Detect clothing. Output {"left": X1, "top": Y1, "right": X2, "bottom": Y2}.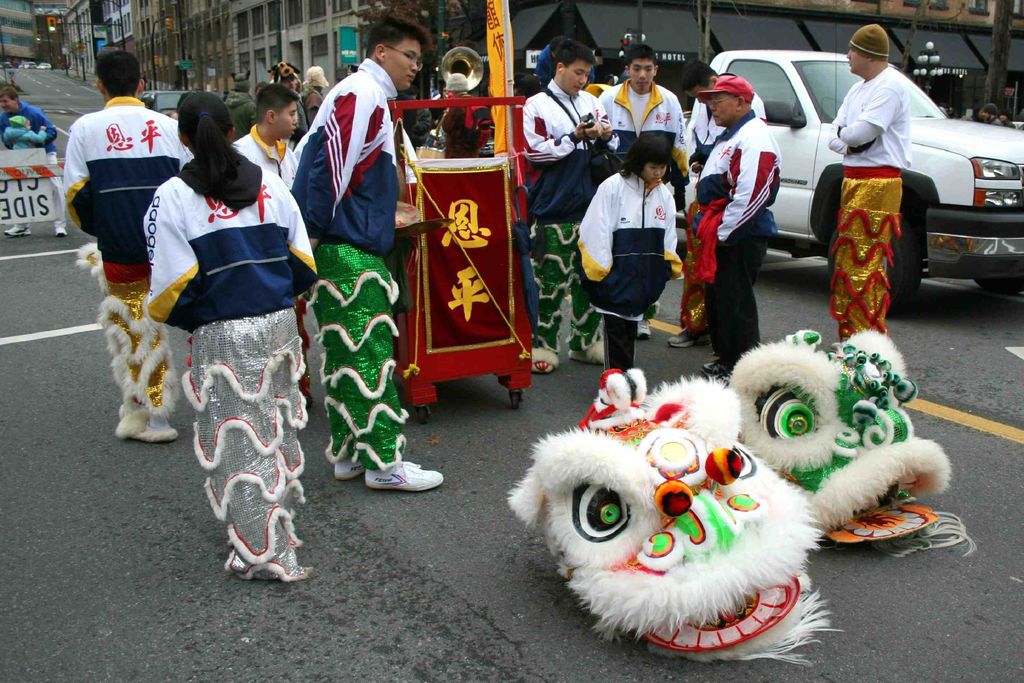
{"left": 0, "top": 105, "right": 64, "bottom": 229}.
